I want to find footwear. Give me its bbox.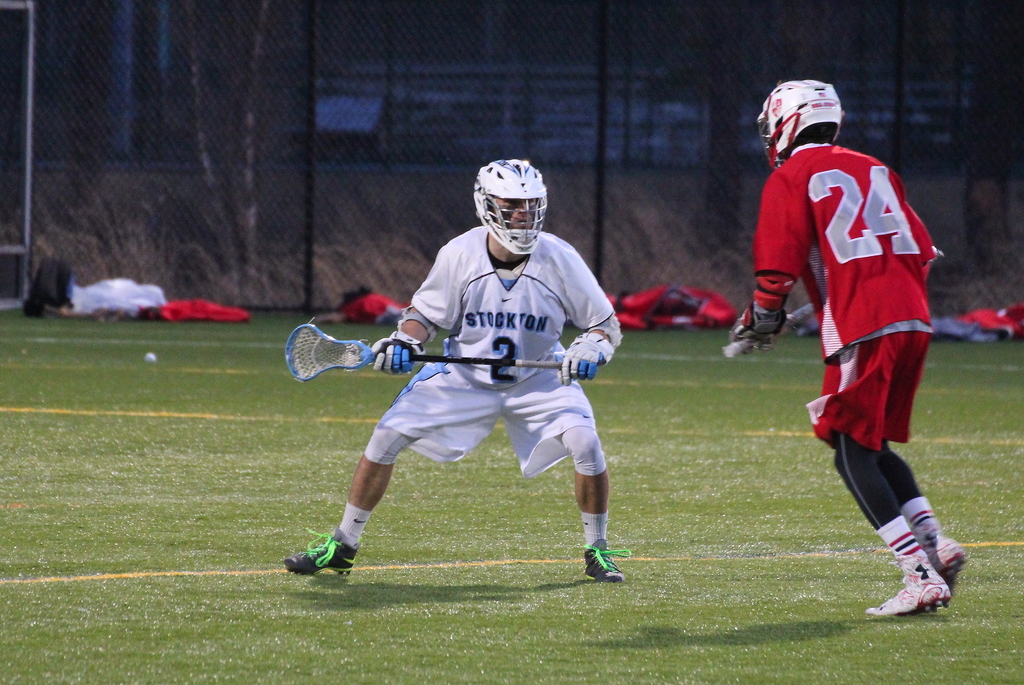
864 556 951 616.
